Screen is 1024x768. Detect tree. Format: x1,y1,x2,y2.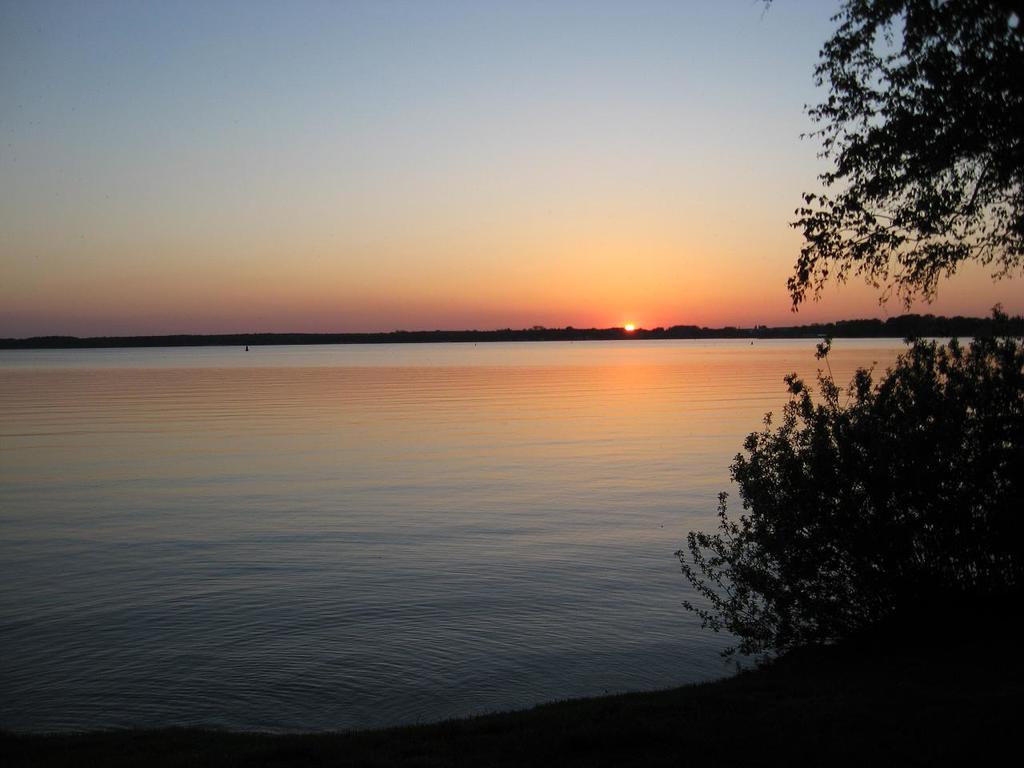
674,299,1023,676.
